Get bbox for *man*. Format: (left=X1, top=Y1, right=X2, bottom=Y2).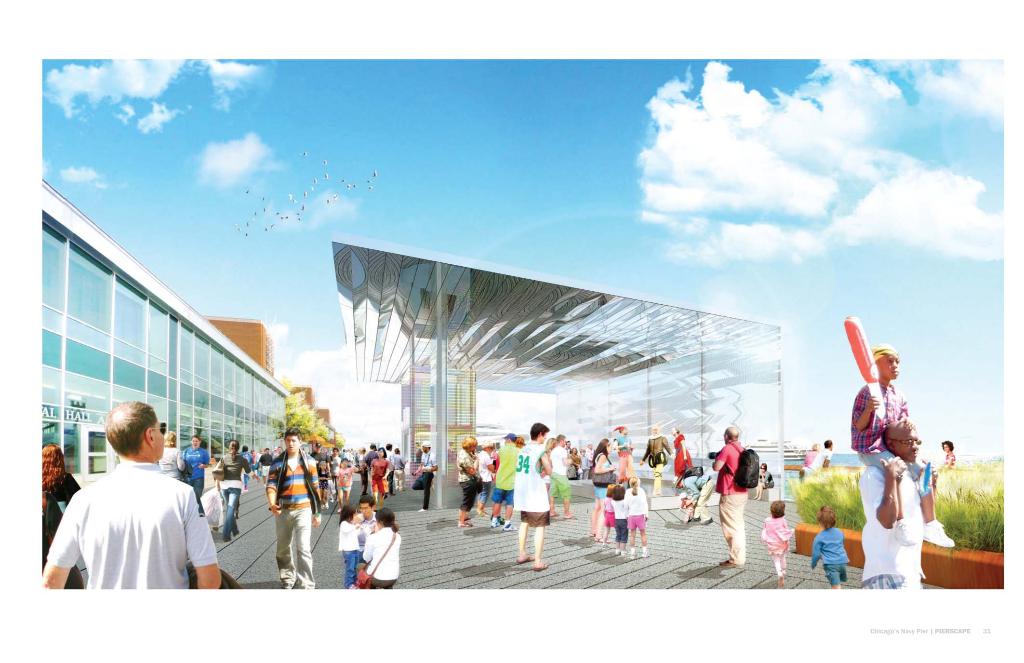
(left=476, top=440, right=494, bottom=517).
